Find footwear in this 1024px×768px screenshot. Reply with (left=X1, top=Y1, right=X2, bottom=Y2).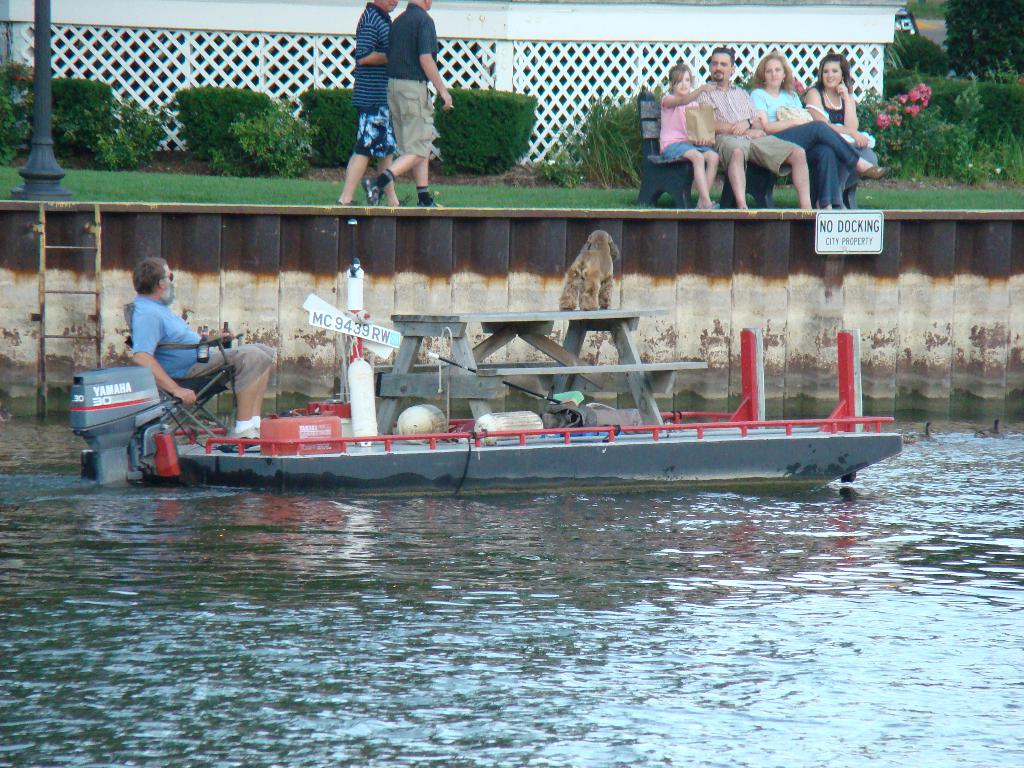
(left=360, top=175, right=381, bottom=213).
